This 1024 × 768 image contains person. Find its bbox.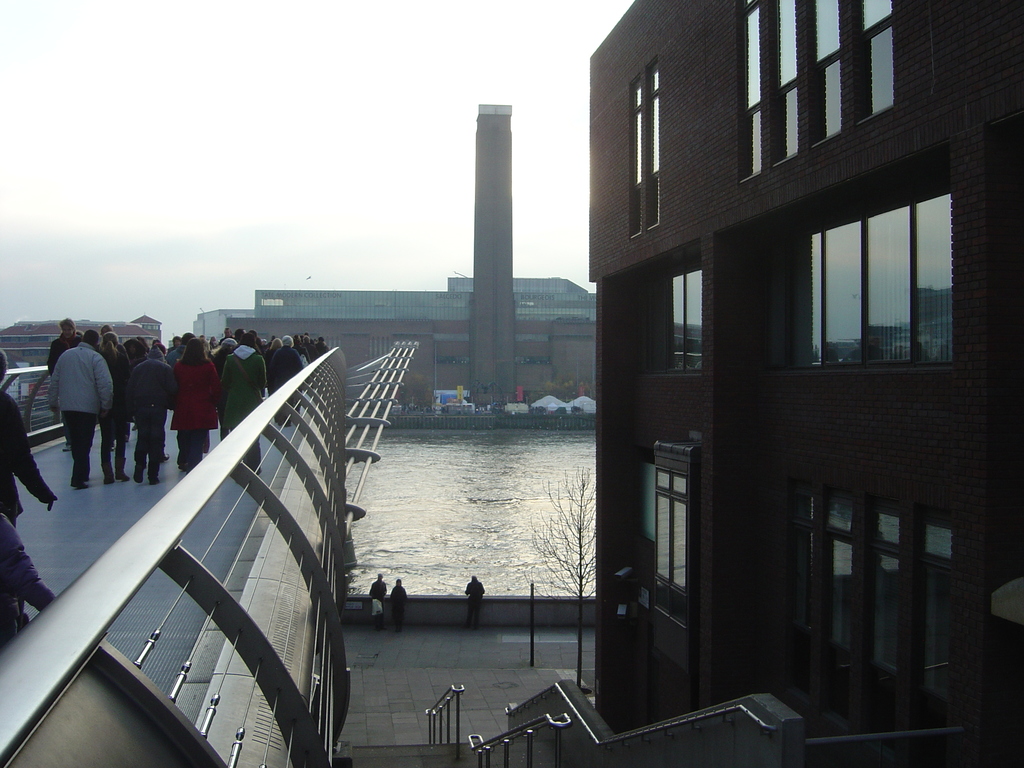
127,342,170,480.
